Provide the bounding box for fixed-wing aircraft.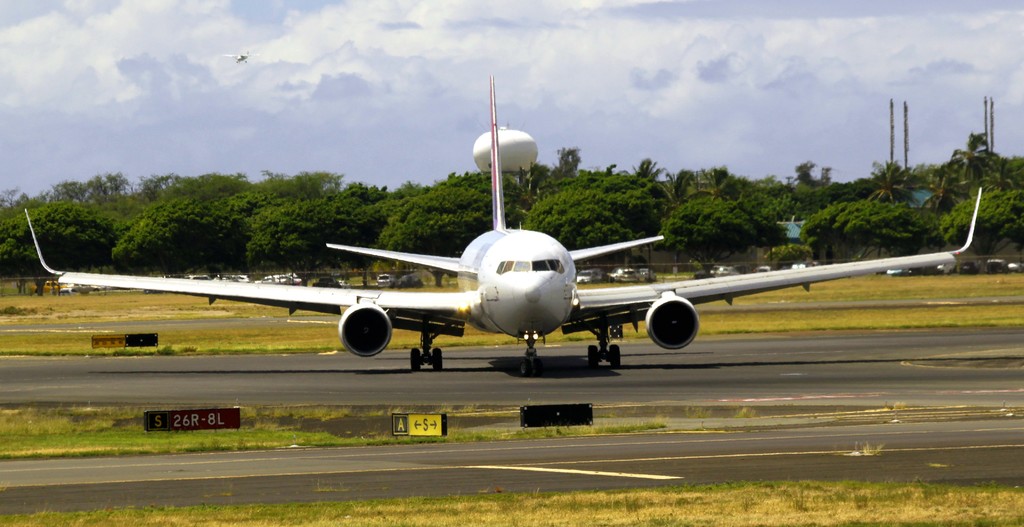
BBox(15, 72, 986, 384).
